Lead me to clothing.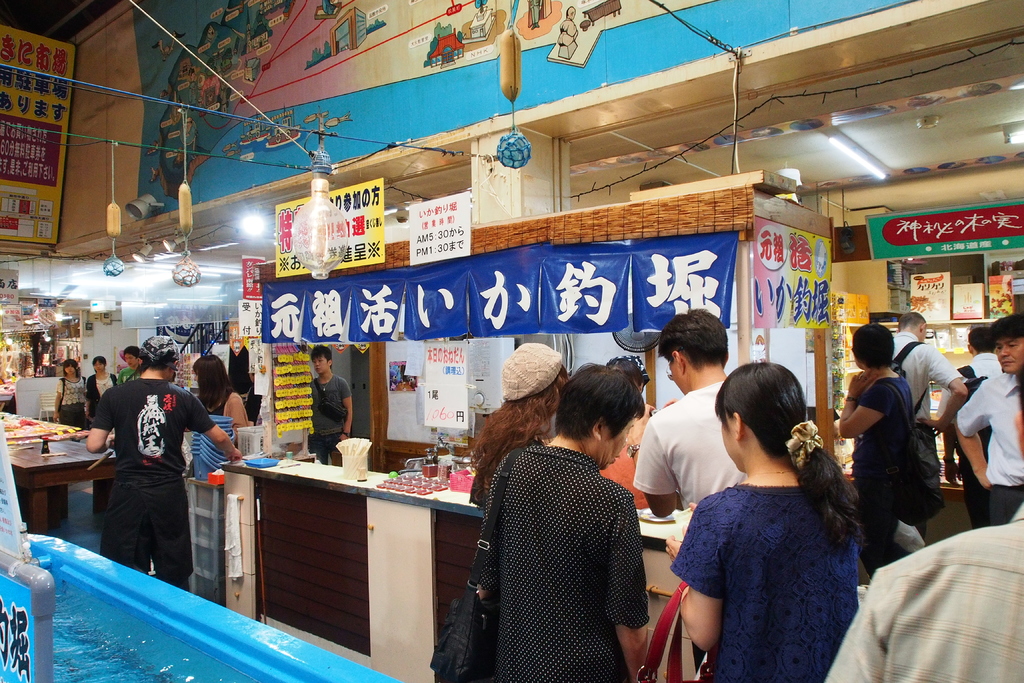
Lead to left=636, top=383, right=751, bottom=509.
